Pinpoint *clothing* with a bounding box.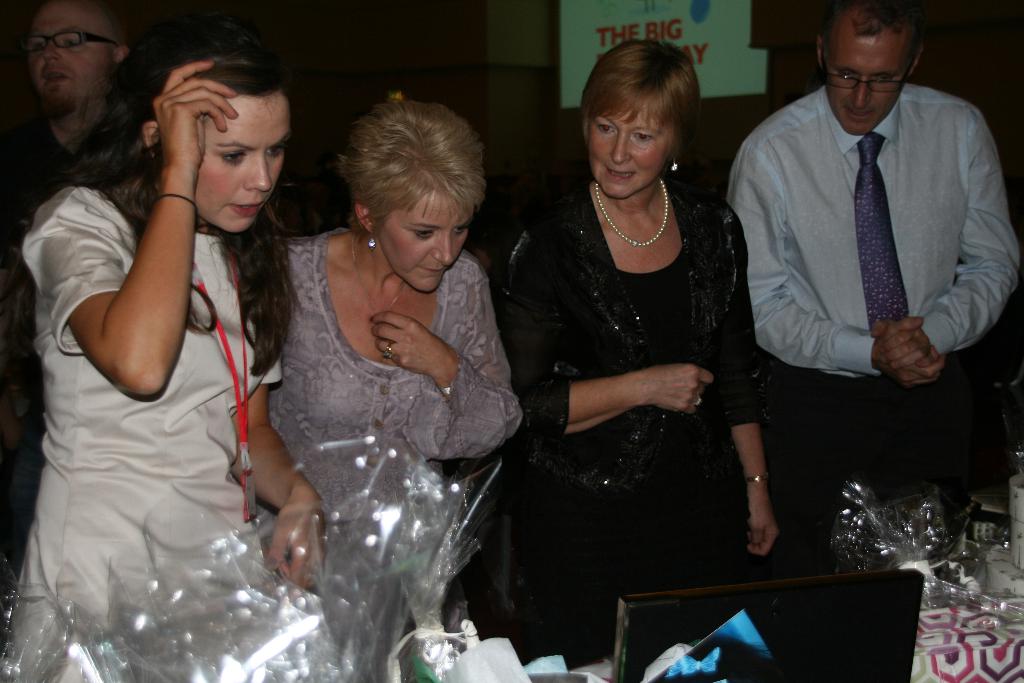
(502, 170, 789, 654).
